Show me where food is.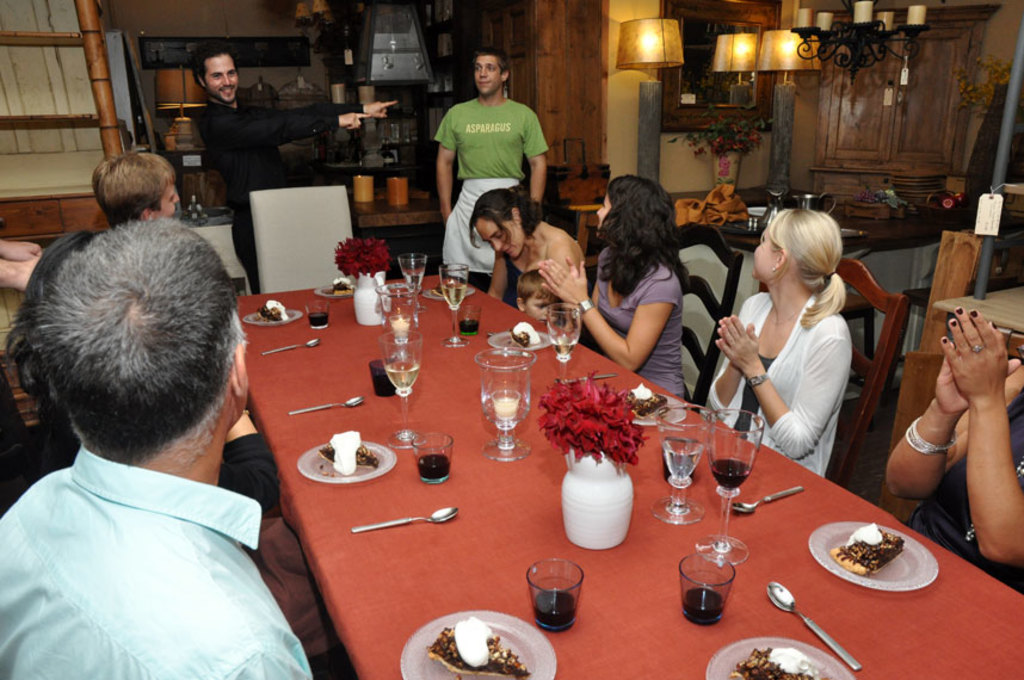
food is at select_region(321, 274, 354, 298).
